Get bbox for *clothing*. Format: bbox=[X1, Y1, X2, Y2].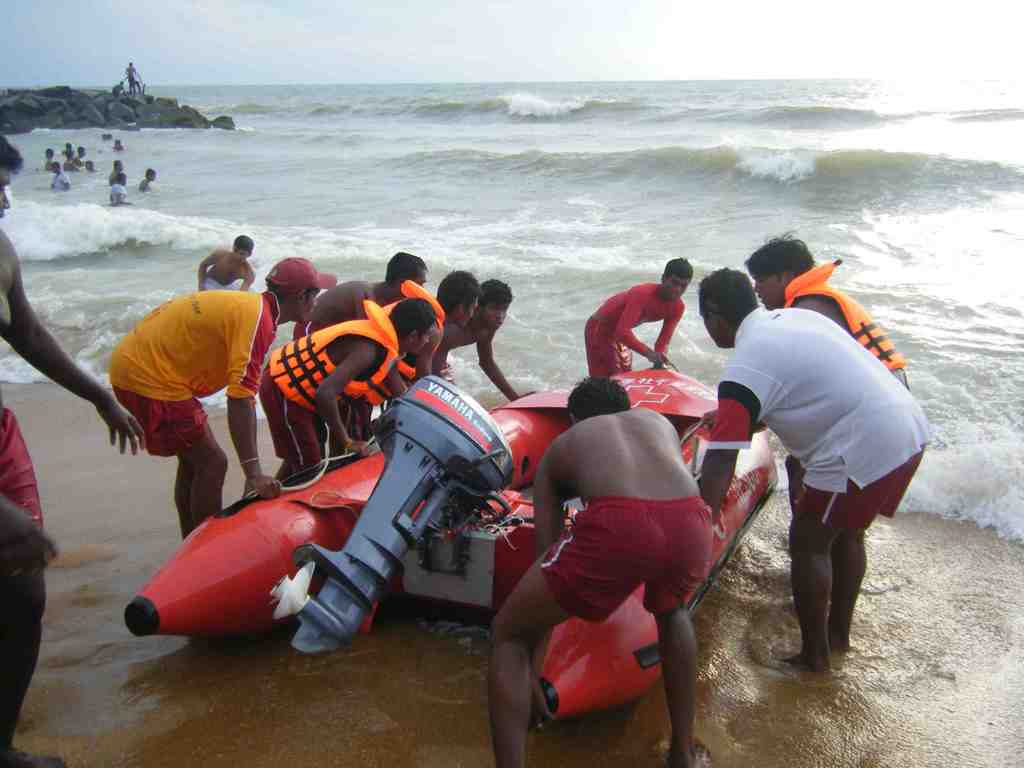
bbox=[539, 492, 712, 625].
